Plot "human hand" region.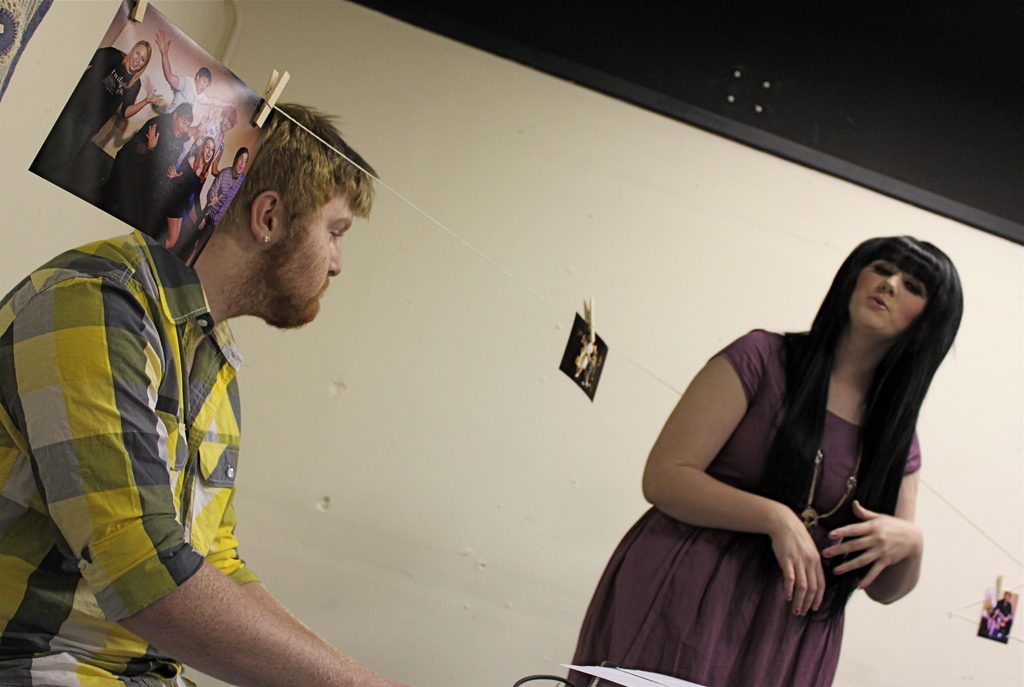
Plotted at left=207, top=188, right=225, bottom=209.
